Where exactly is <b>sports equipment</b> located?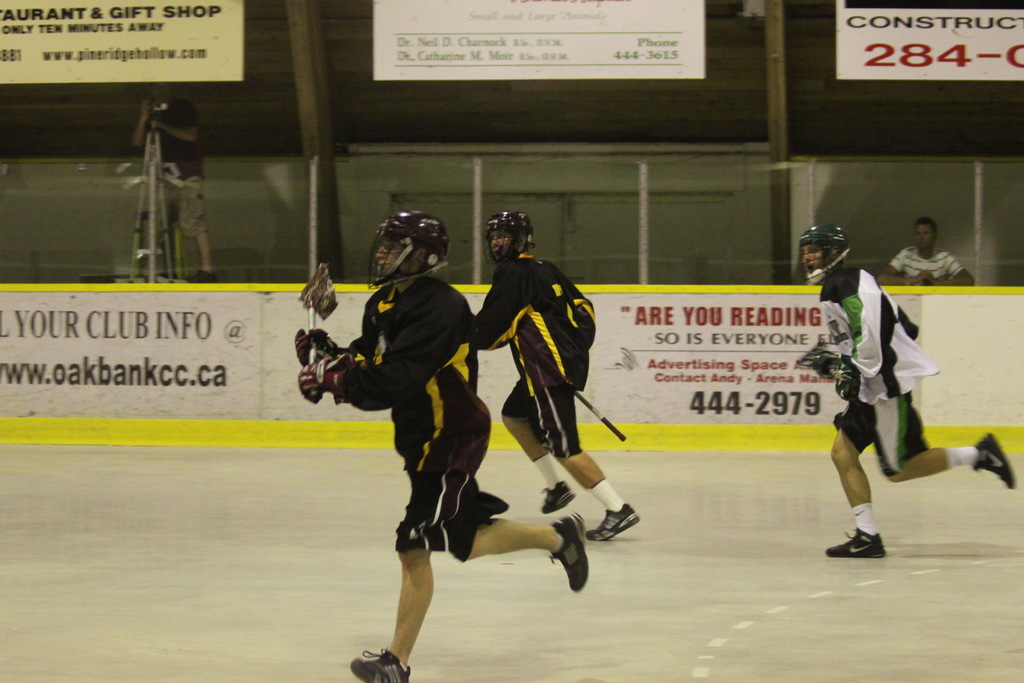
Its bounding box is Rect(348, 645, 409, 682).
